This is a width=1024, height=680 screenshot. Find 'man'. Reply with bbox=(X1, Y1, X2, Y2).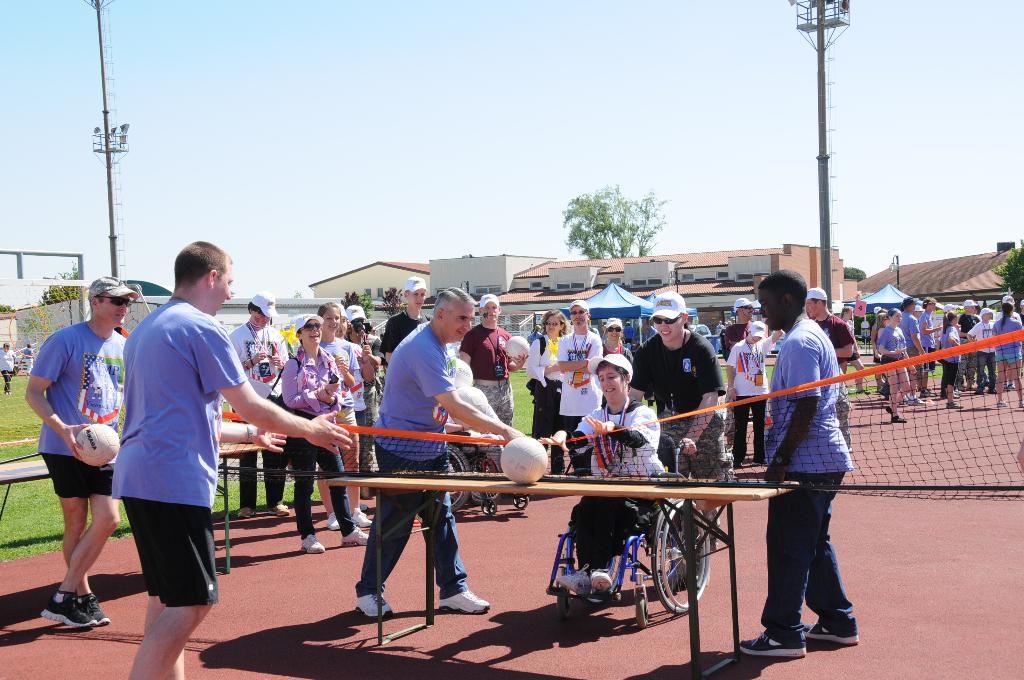
bbox=(451, 290, 530, 432).
